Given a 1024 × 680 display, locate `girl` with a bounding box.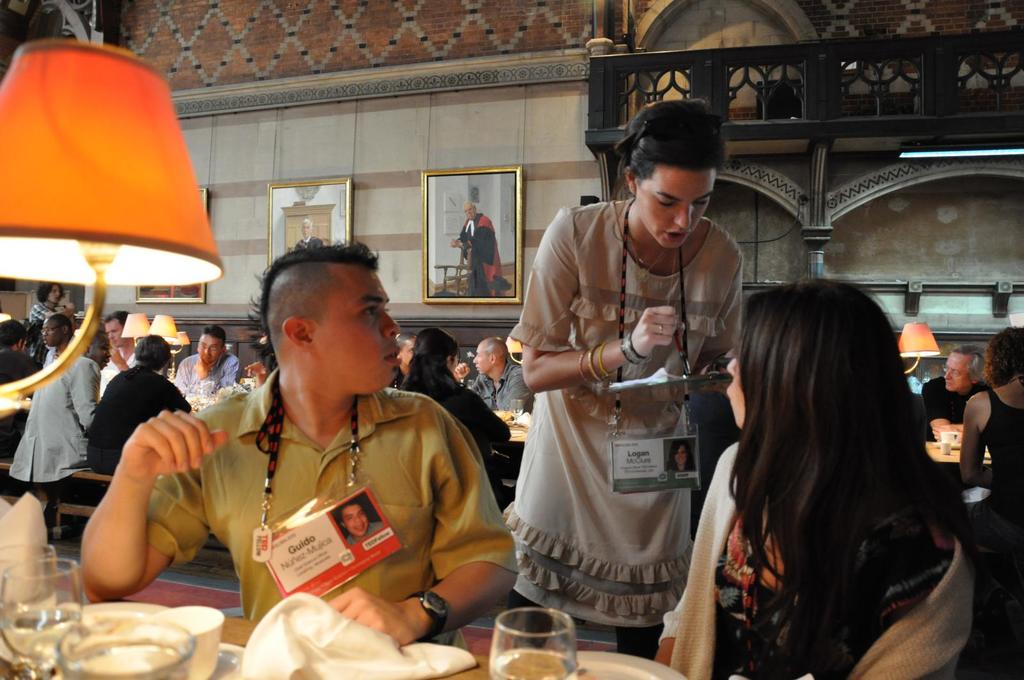
Located: 511/97/747/658.
